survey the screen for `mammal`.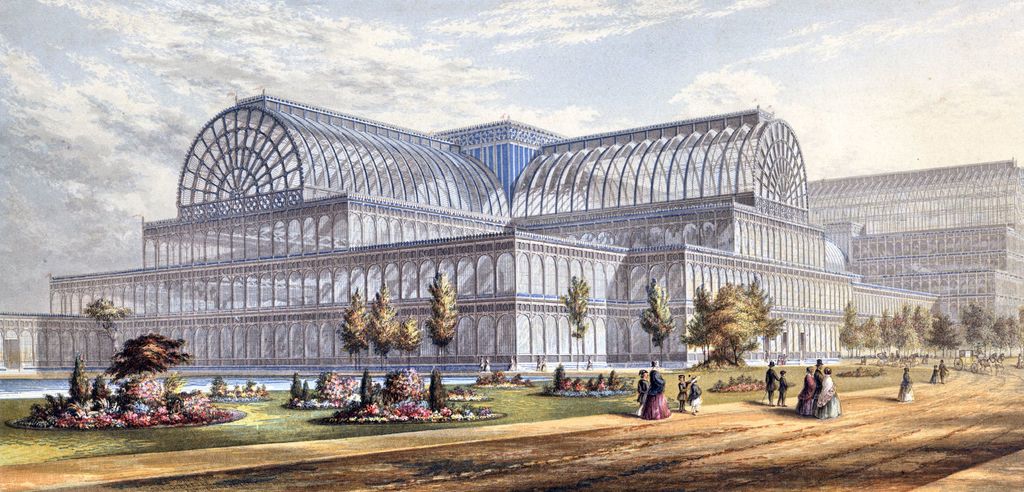
Survey found: <bbox>484, 355, 490, 372</bbox>.
